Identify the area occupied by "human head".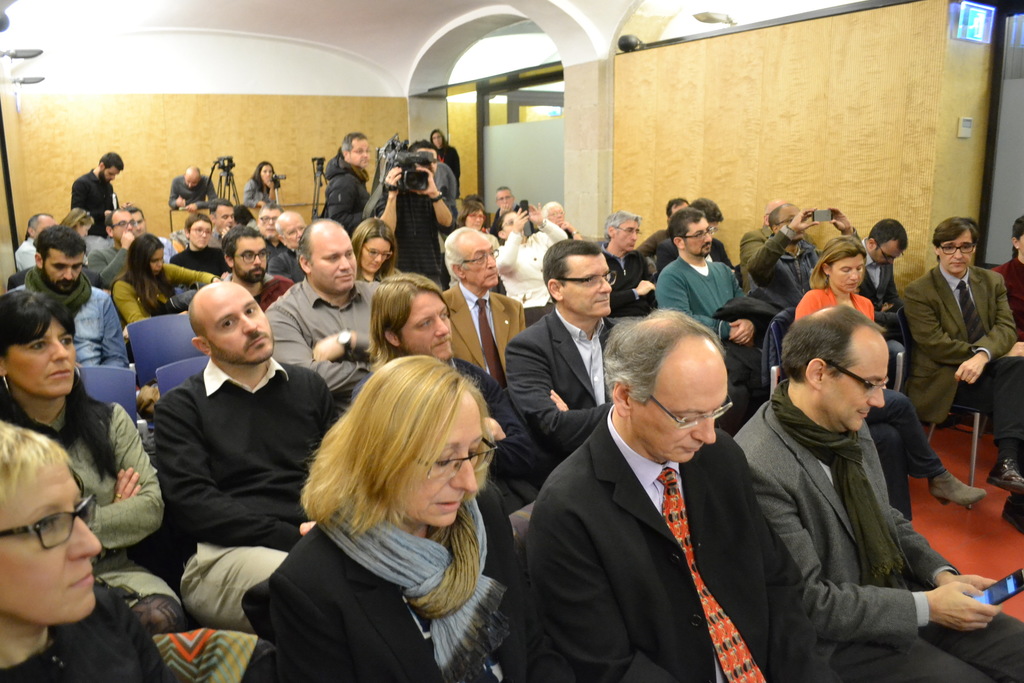
Area: 430 129 445 147.
